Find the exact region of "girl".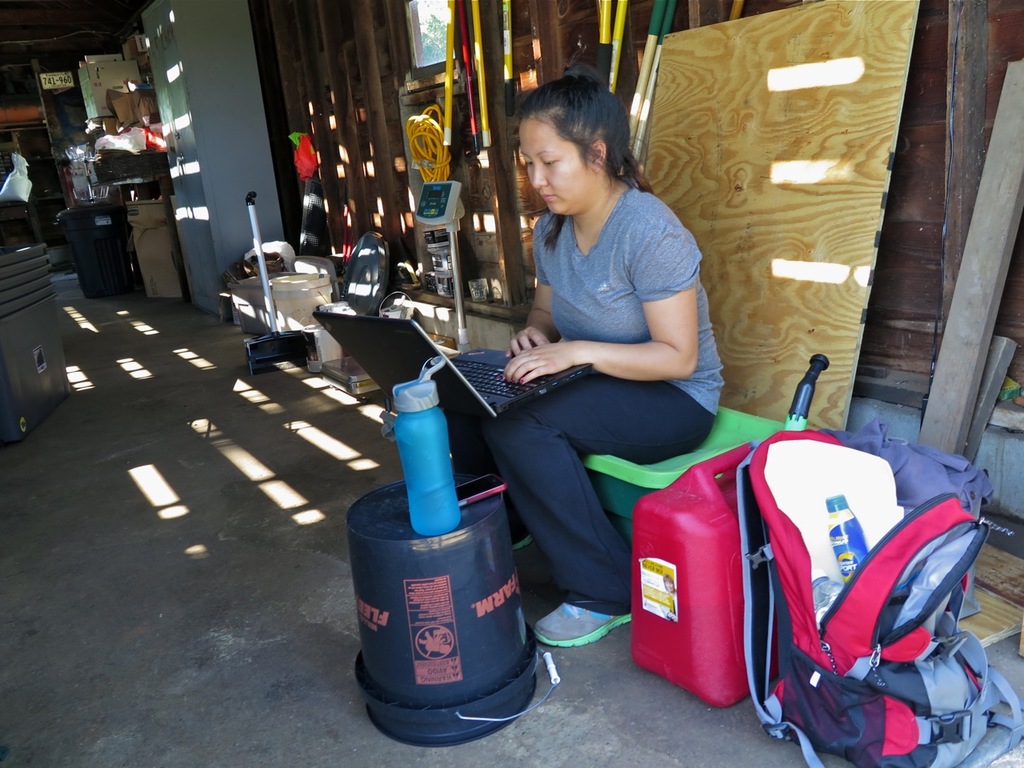
Exact region: l=481, t=53, r=714, b=649.
